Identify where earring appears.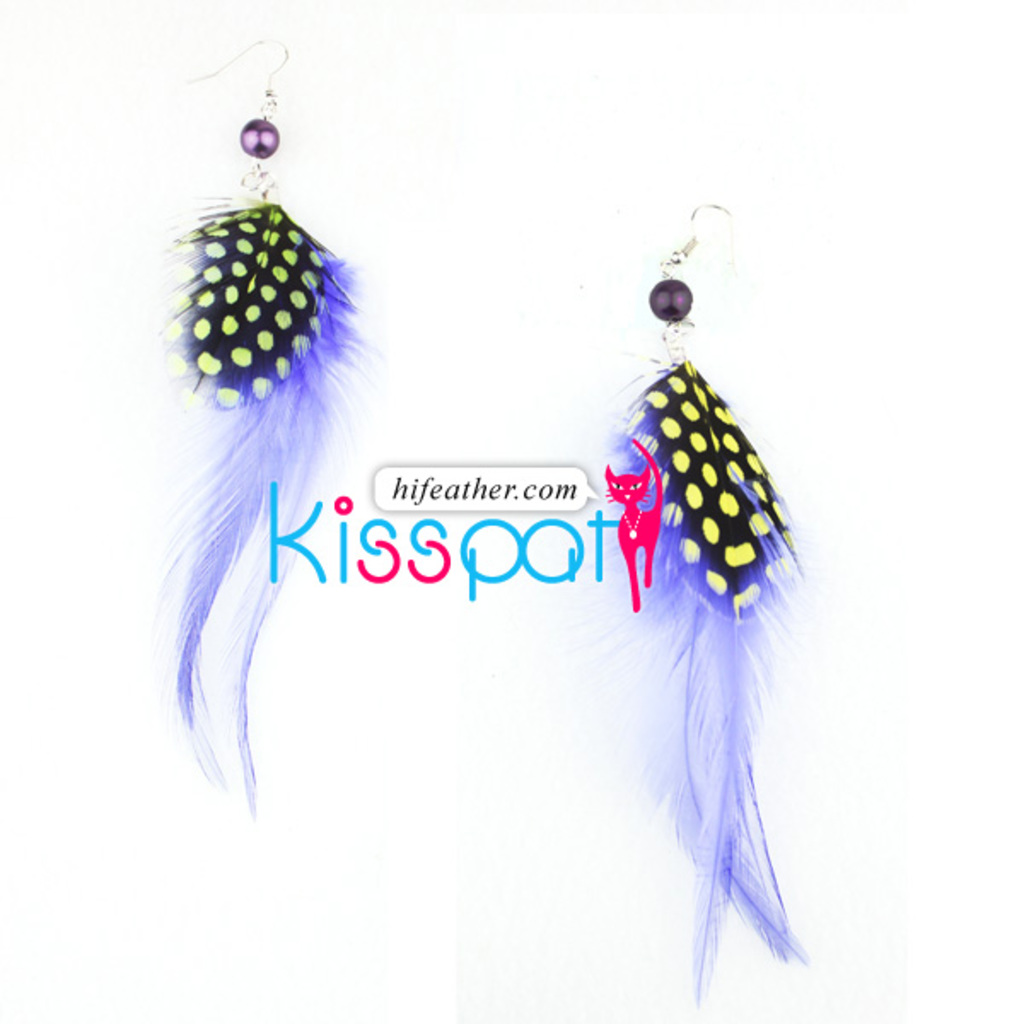
Appears at bbox(152, 32, 367, 824).
